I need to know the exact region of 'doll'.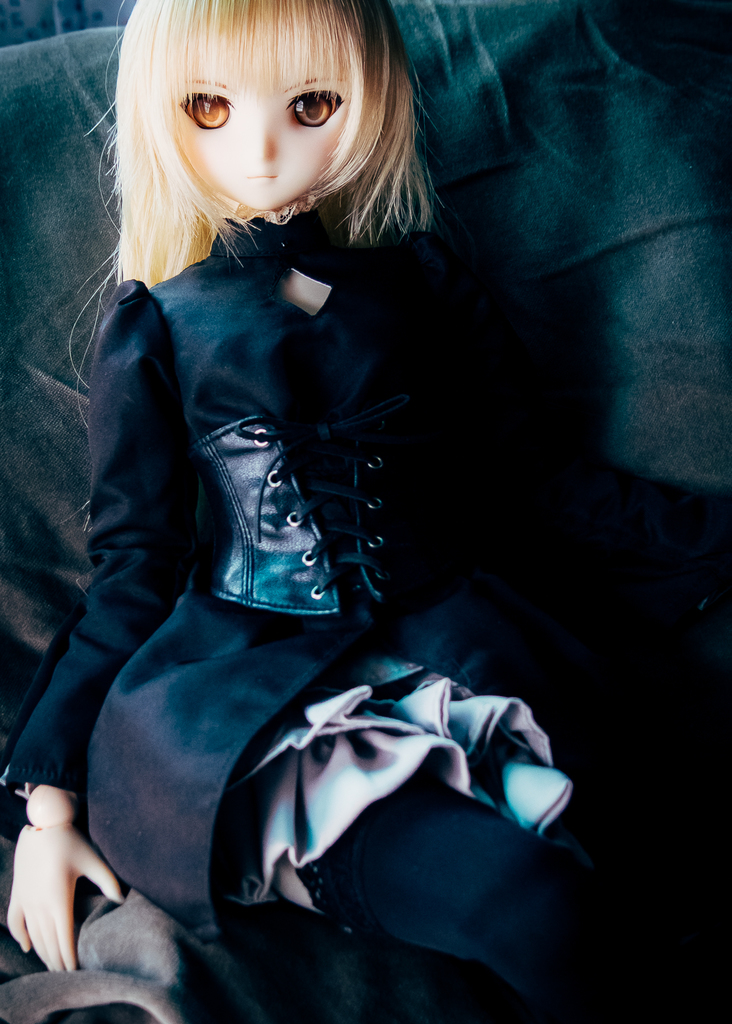
Region: [x1=13, y1=0, x2=624, y2=1005].
